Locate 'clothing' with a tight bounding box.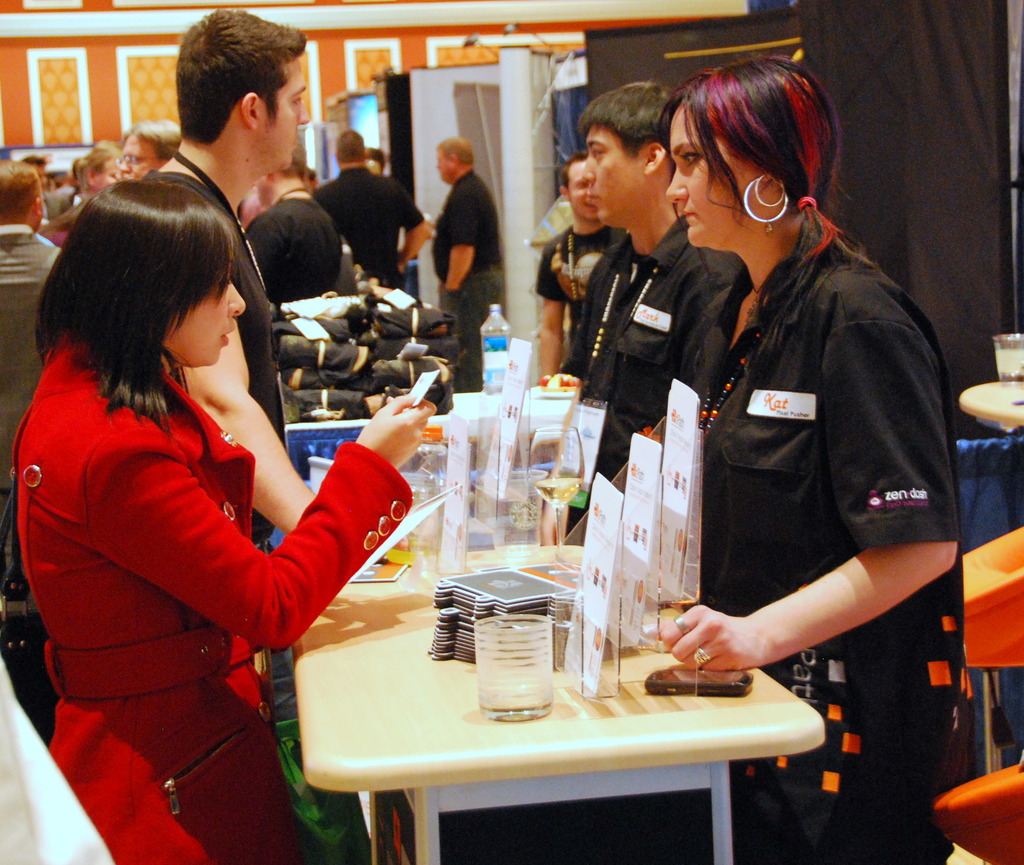
BBox(248, 190, 337, 309).
